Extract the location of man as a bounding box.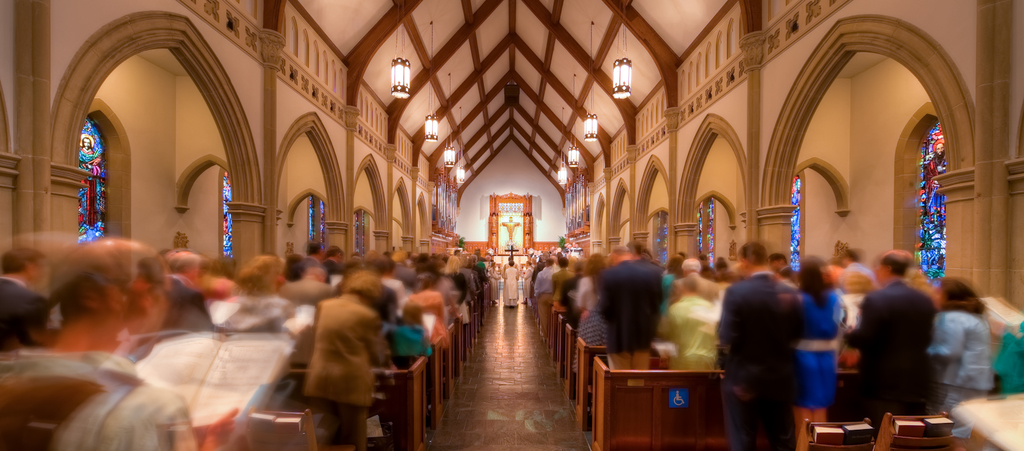
x1=159 y1=245 x2=217 y2=329.
